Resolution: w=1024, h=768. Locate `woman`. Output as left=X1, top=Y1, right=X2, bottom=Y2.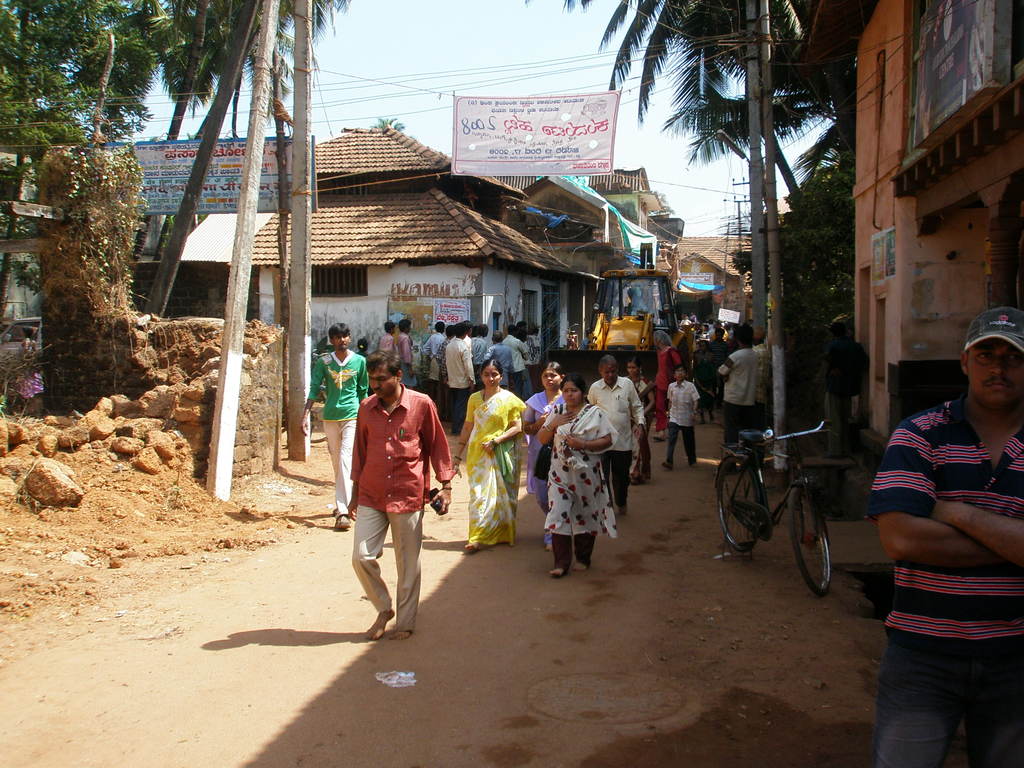
left=679, top=345, right=711, bottom=415.
